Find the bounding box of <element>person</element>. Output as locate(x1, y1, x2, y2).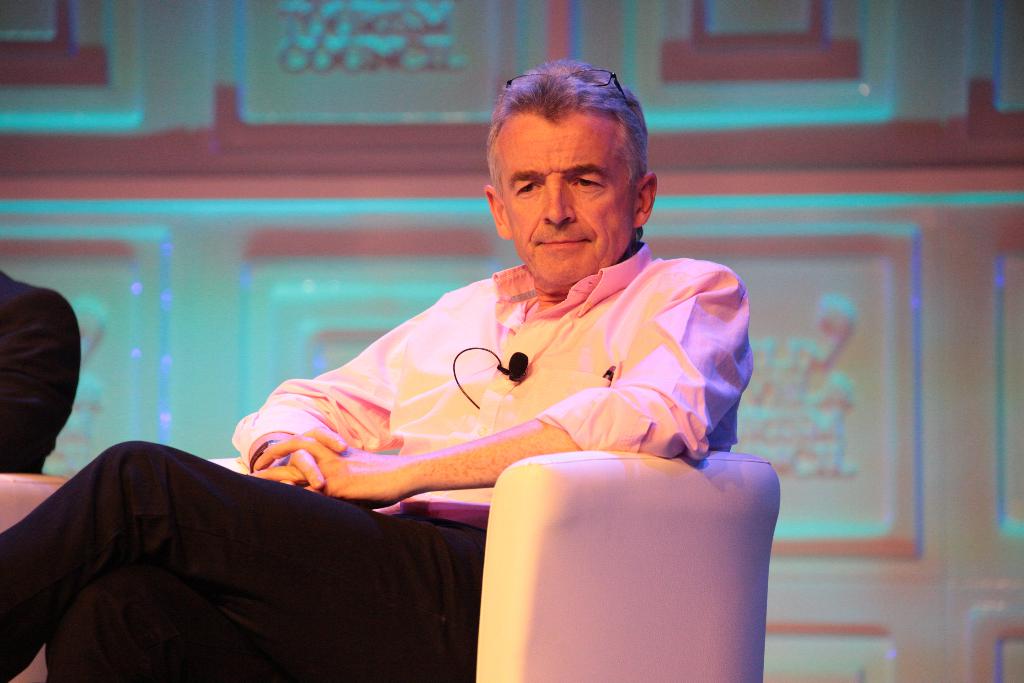
locate(0, 272, 82, 478).
